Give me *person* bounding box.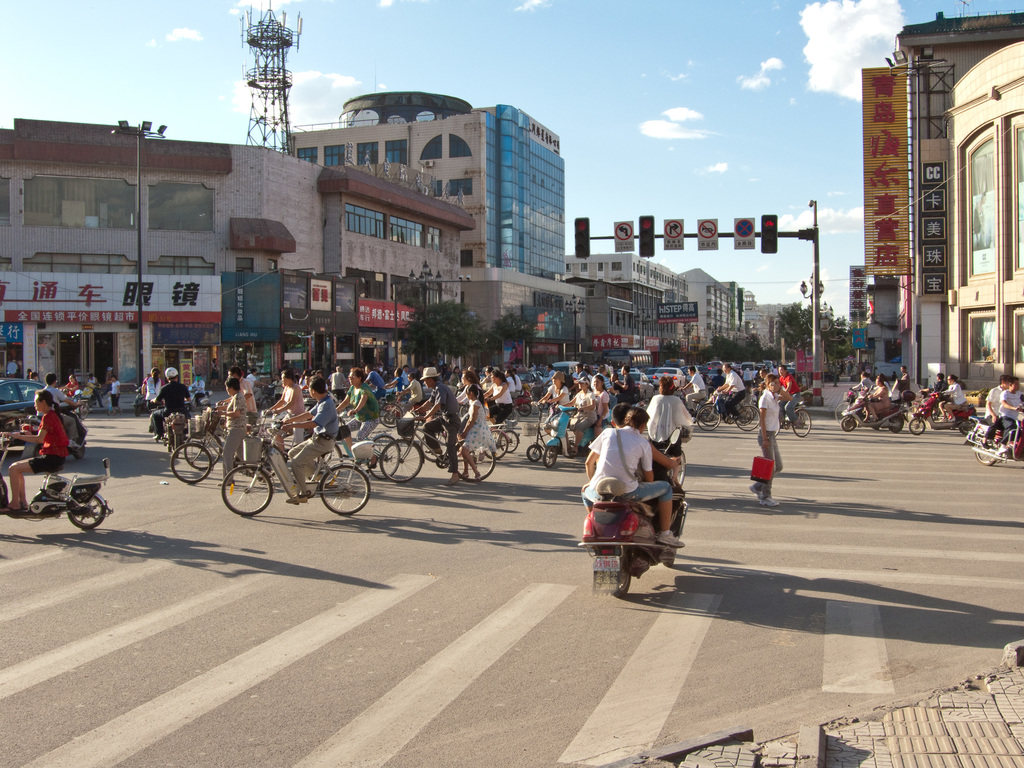
8:359:19:378.
